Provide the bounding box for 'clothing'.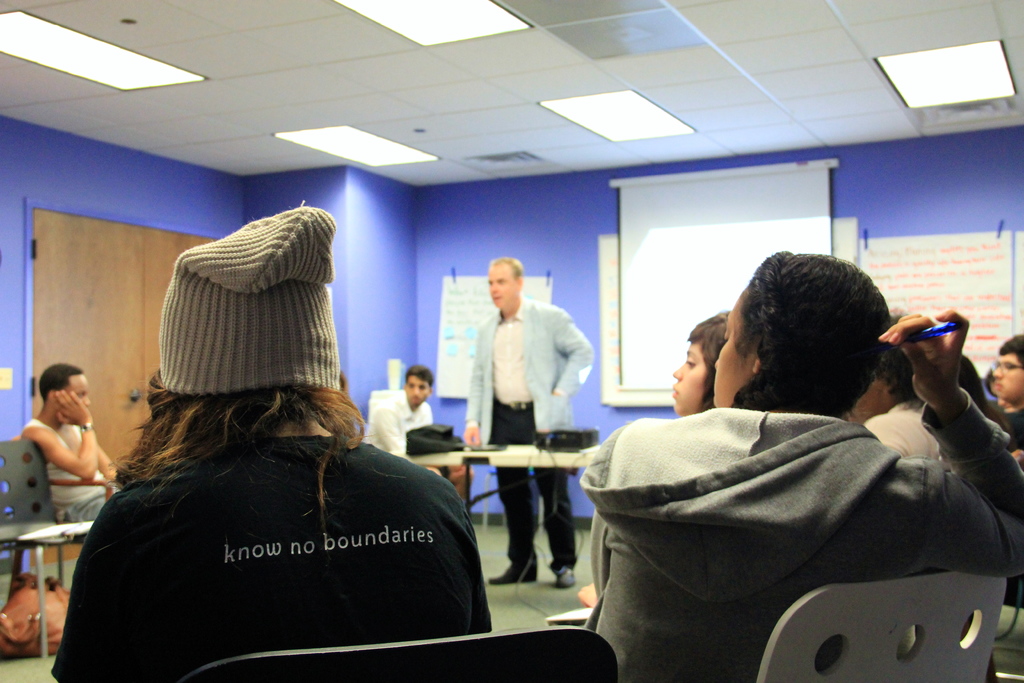
[left=371, top=395, right=475, bottom=514].
